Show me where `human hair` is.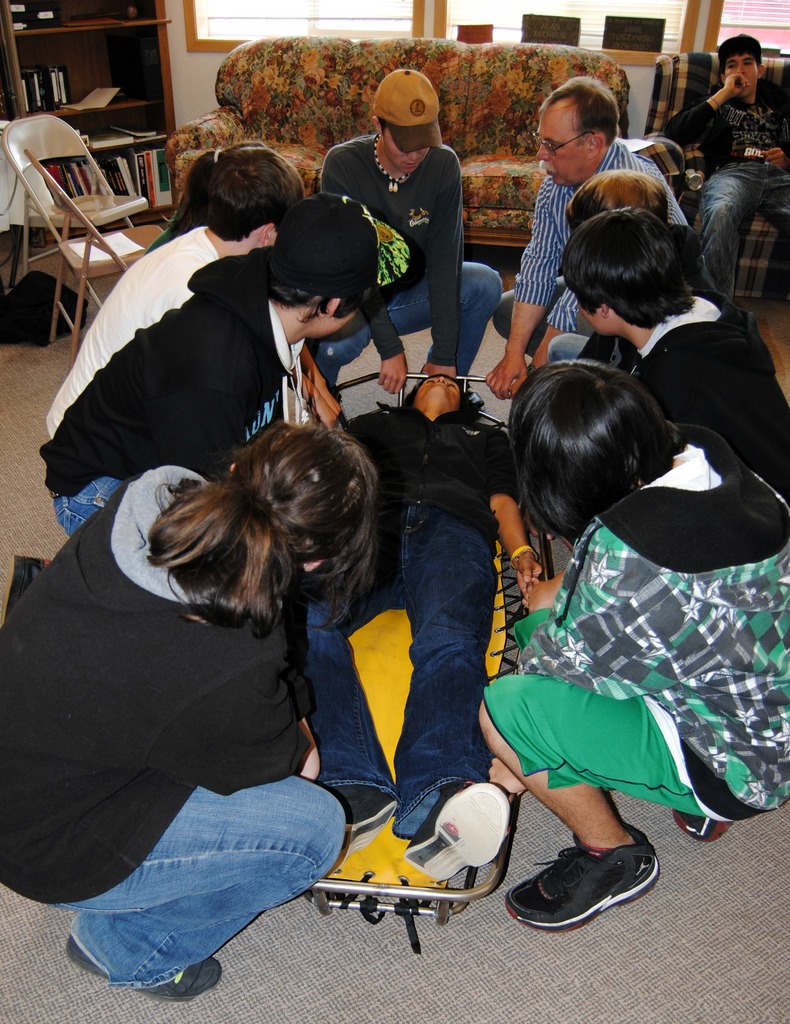
`human hair` is at [202, 140, 307, 239].
